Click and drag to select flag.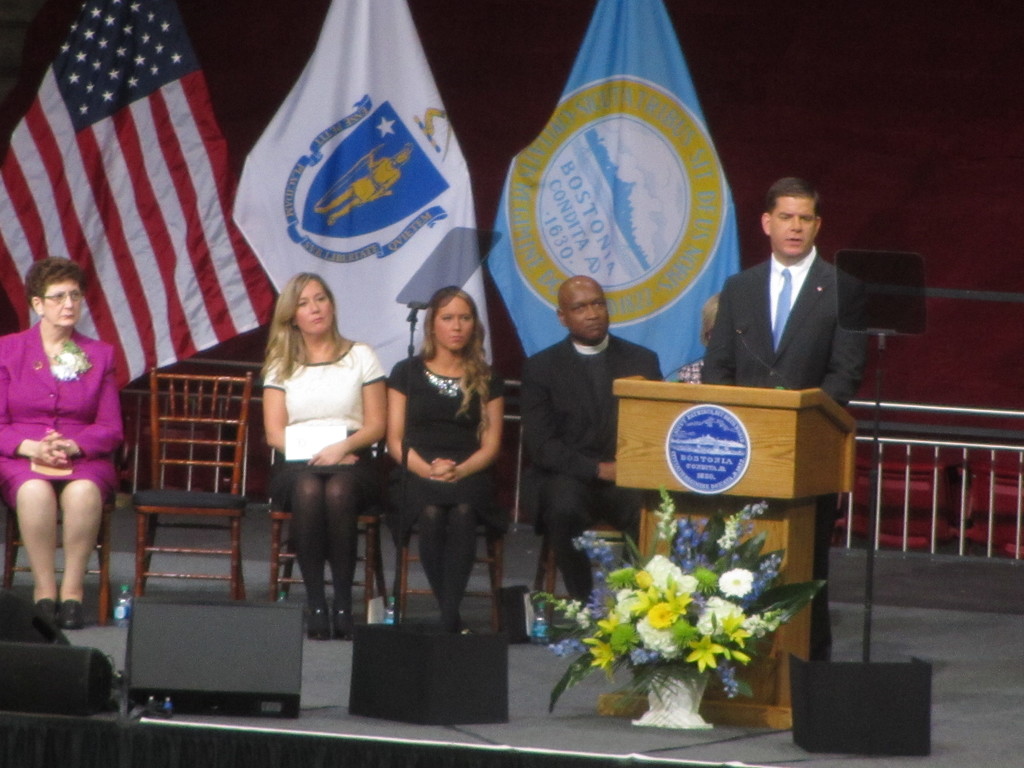
Selection: pyautogui.locateOnScreen(496, 1, 745, 381).
